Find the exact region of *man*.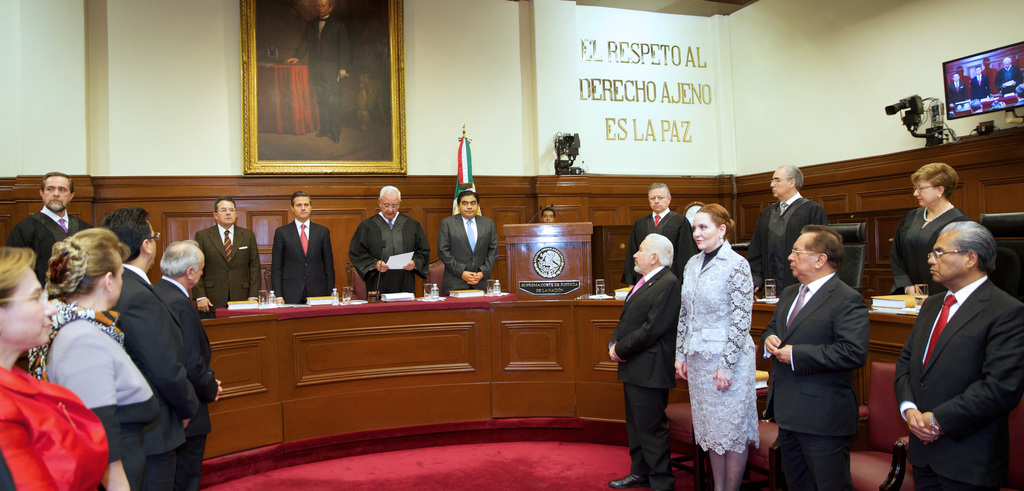
Exact region: left=438, top=191, right=500, bottom=294.
